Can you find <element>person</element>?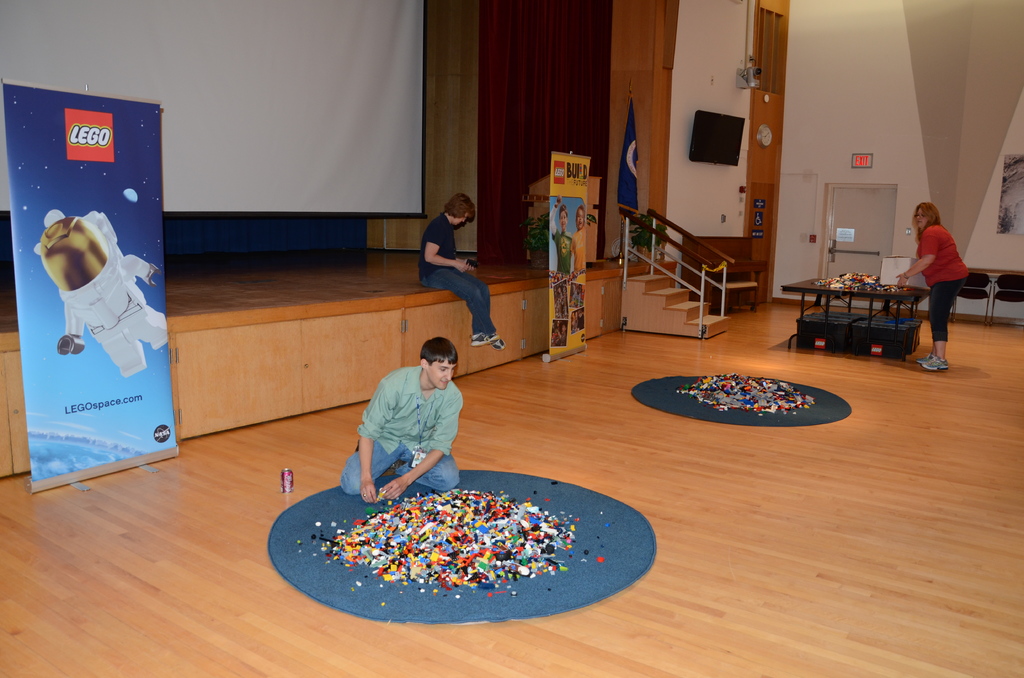
Yes, bounding box: 545, 197, 570, 276.
